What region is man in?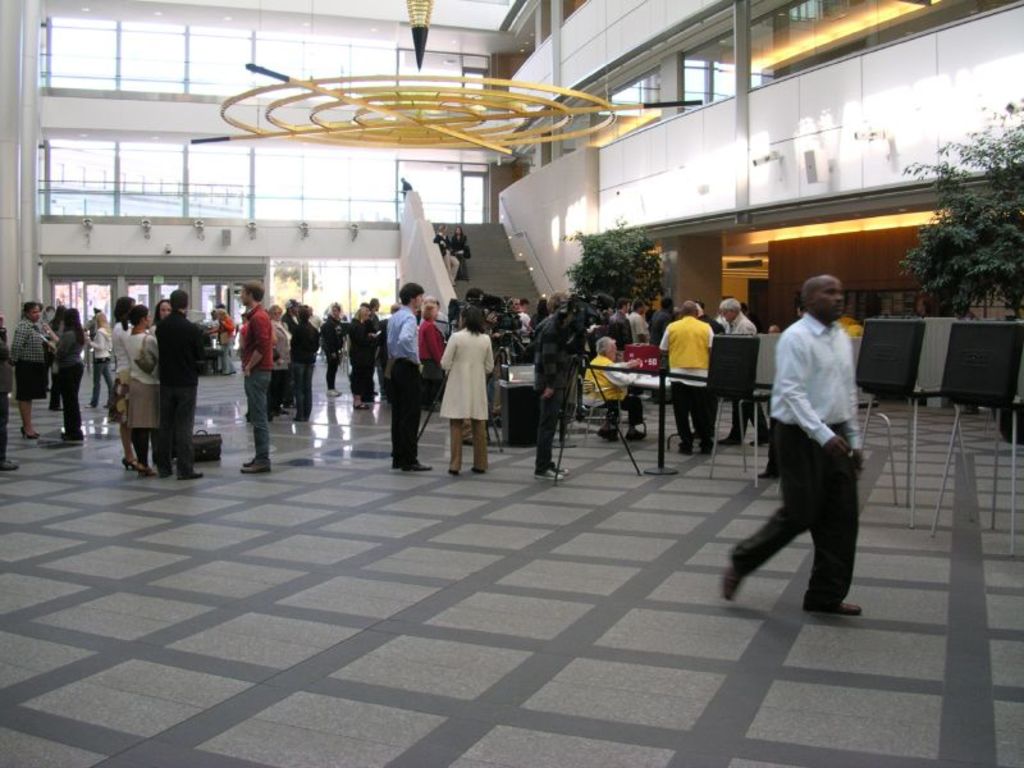
box=[532, 292, 568, 483].
